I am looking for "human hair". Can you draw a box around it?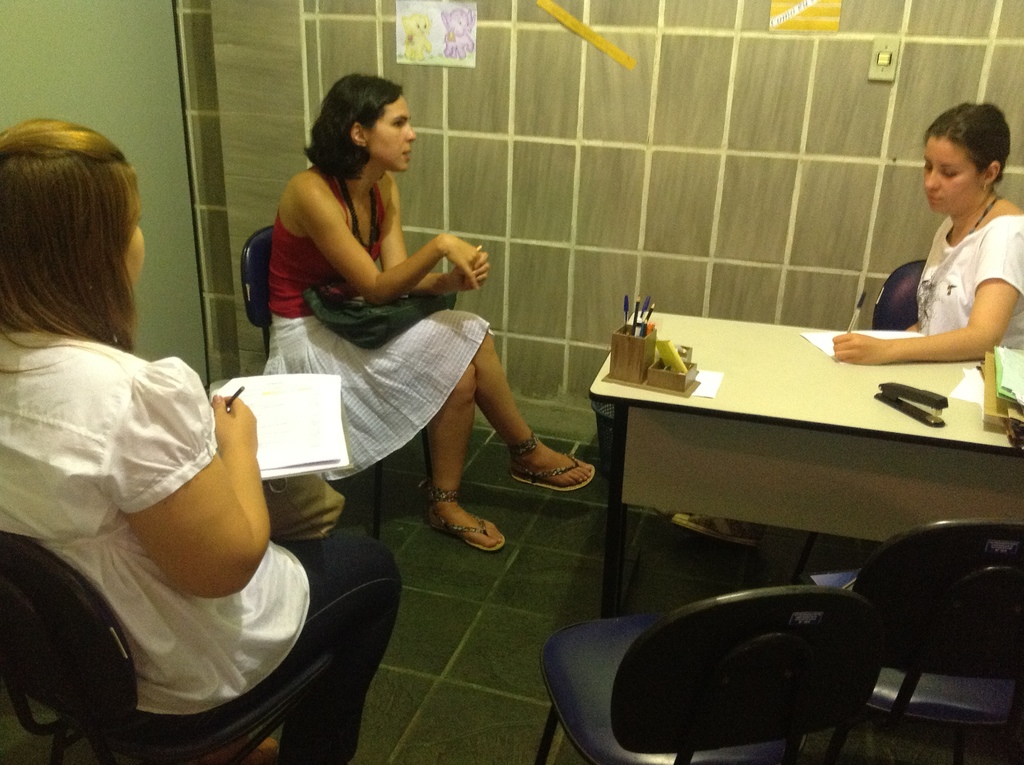
Sure, the bounding box is <region>303, 72, 404, 188</region>.
